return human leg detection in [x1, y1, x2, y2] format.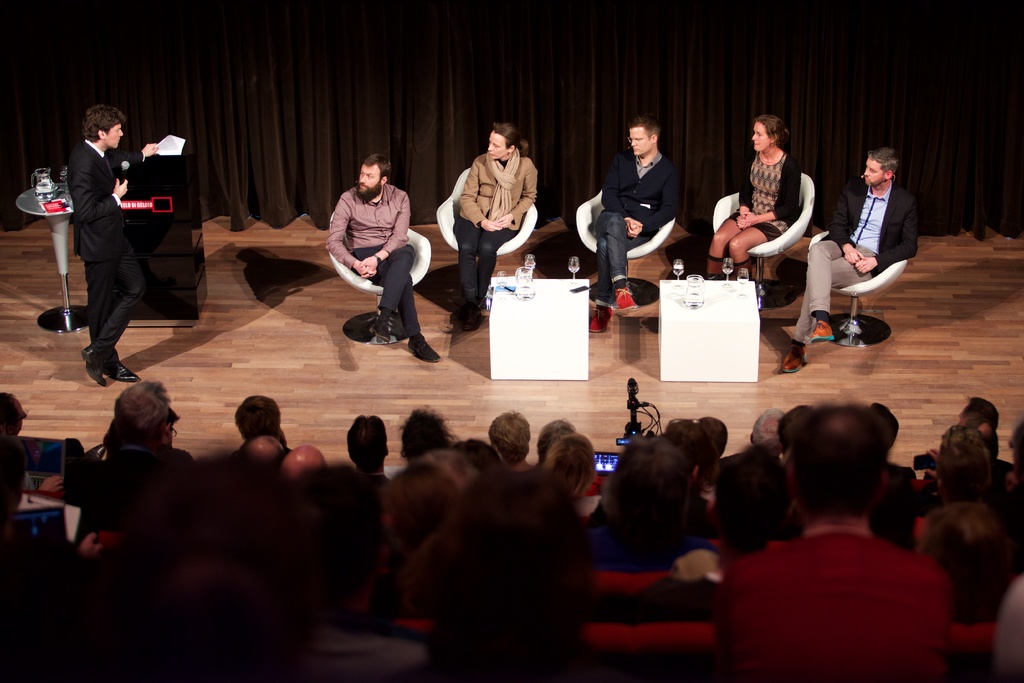
[784, 242, 875, 374].
